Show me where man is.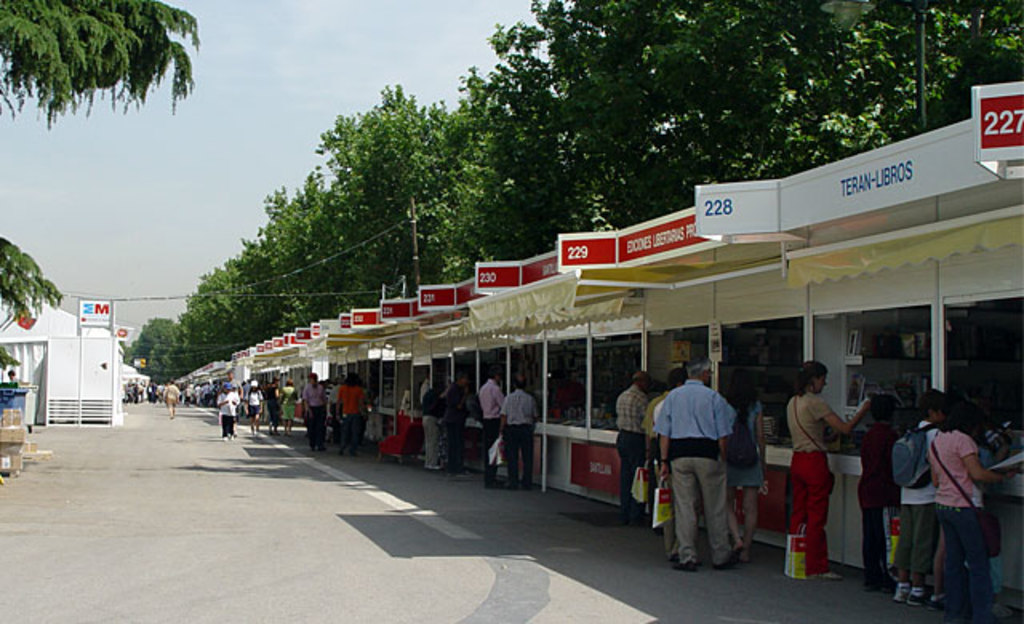
man is at box(294, 371, 333, 451).
